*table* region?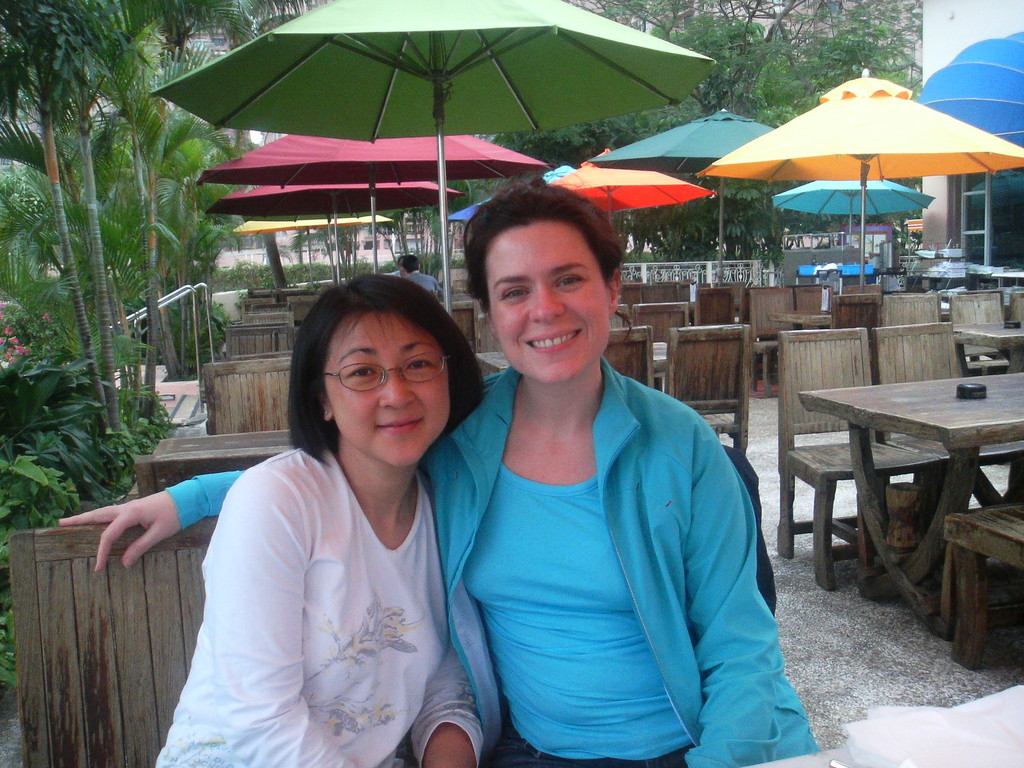
{"x1": 794, "y1": 368, "x2": 1023, "y2": 627}
